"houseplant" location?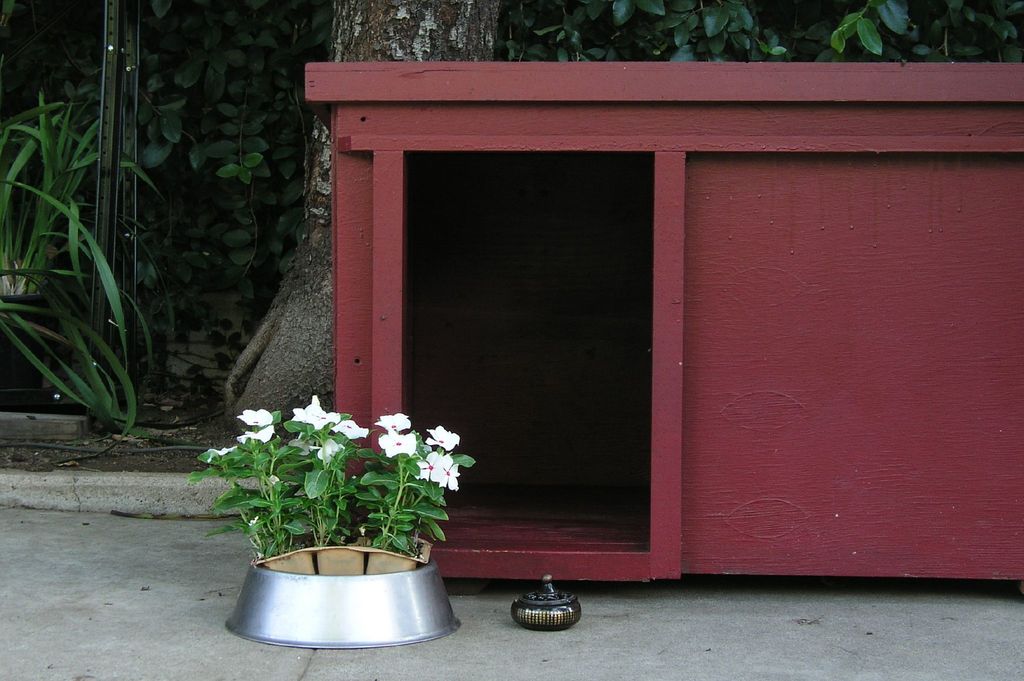
locate(0, 83, 146, 434)
